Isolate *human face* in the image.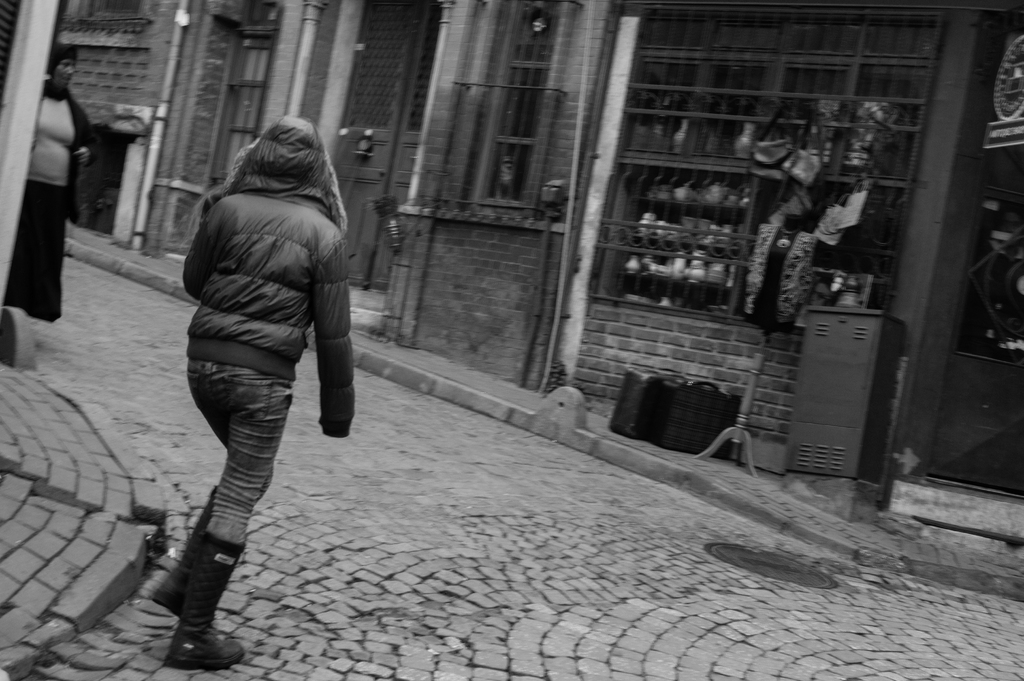
Isolated region: (left=49, top=48, right=76, bottom=89).
